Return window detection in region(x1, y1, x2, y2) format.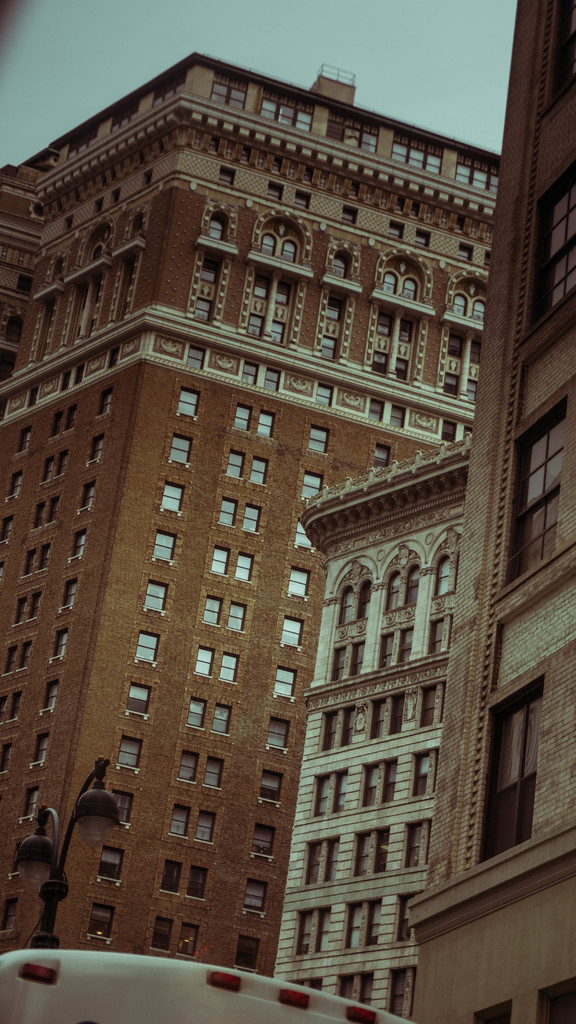
region(298, 473, 323, 497).
